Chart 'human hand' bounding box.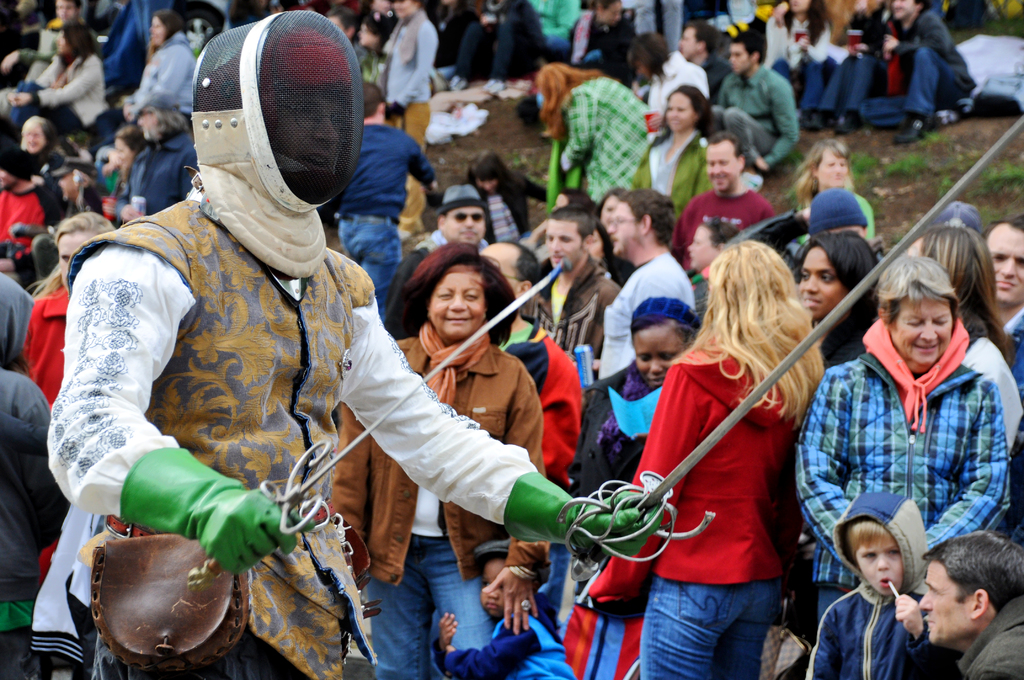
Charted: (x1=570, y1=488, x2=671, y2=563).
